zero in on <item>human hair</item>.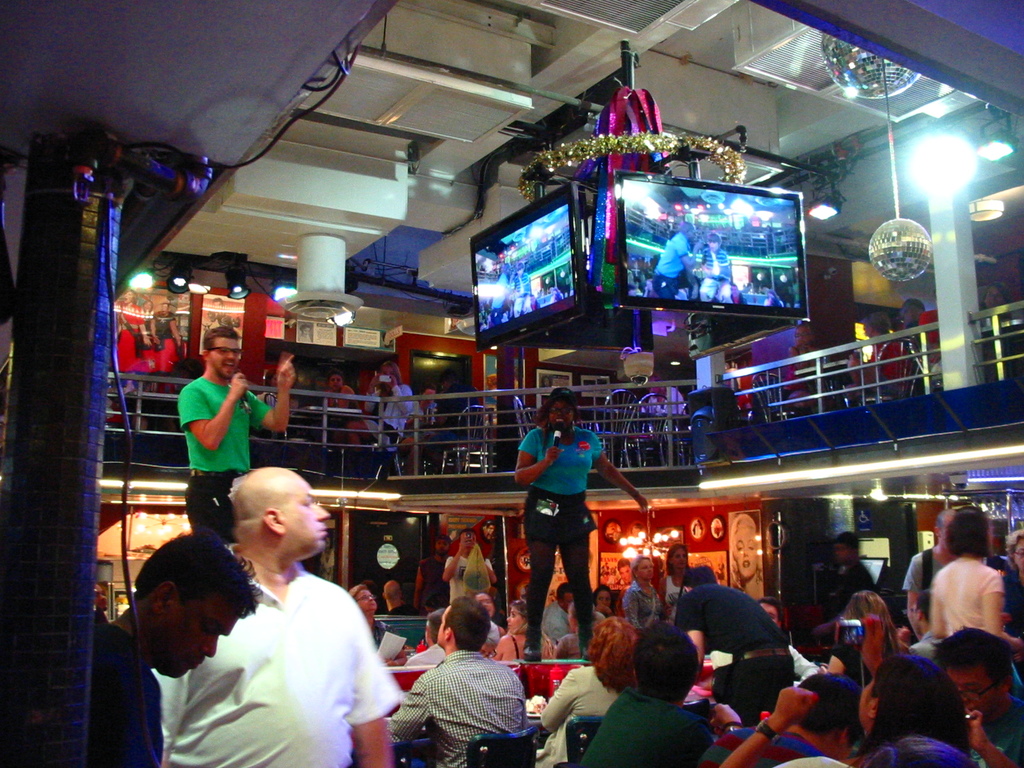
Zeroed in: region(840, 589, 898, 653).
